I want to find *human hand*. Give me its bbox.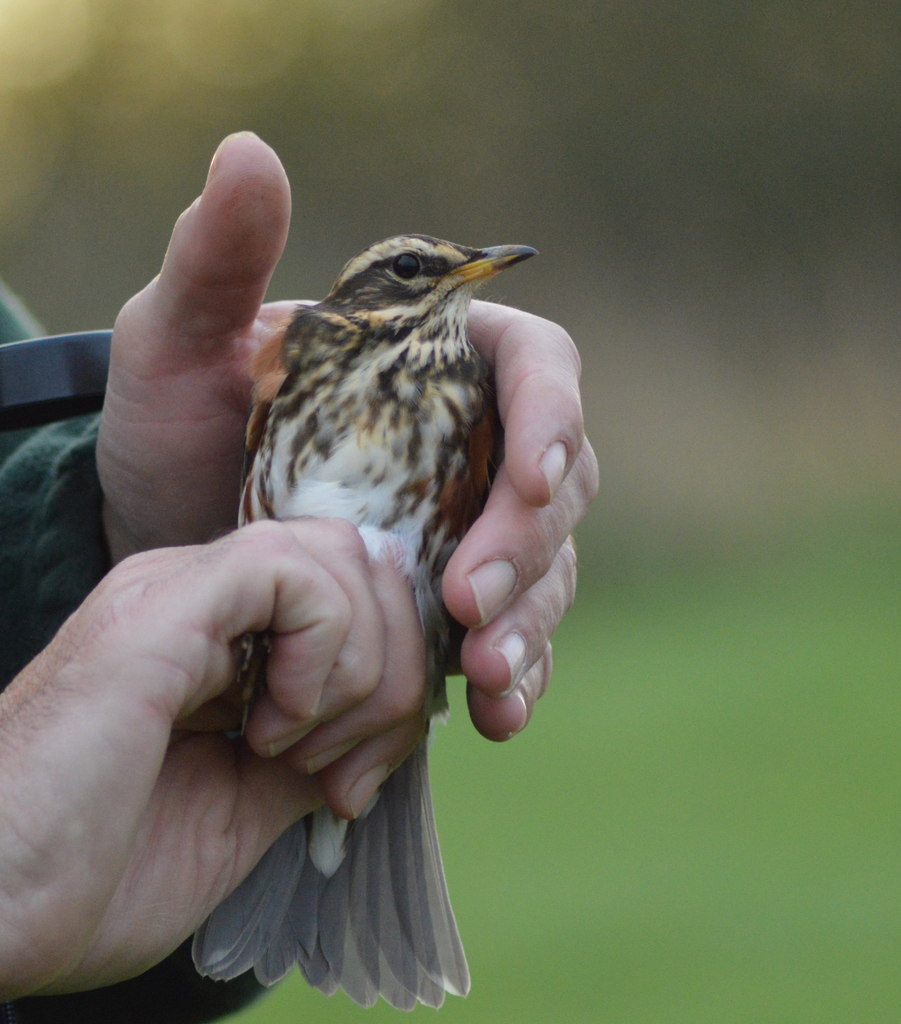
left=1, top=444, right=369, bottom=1023.
